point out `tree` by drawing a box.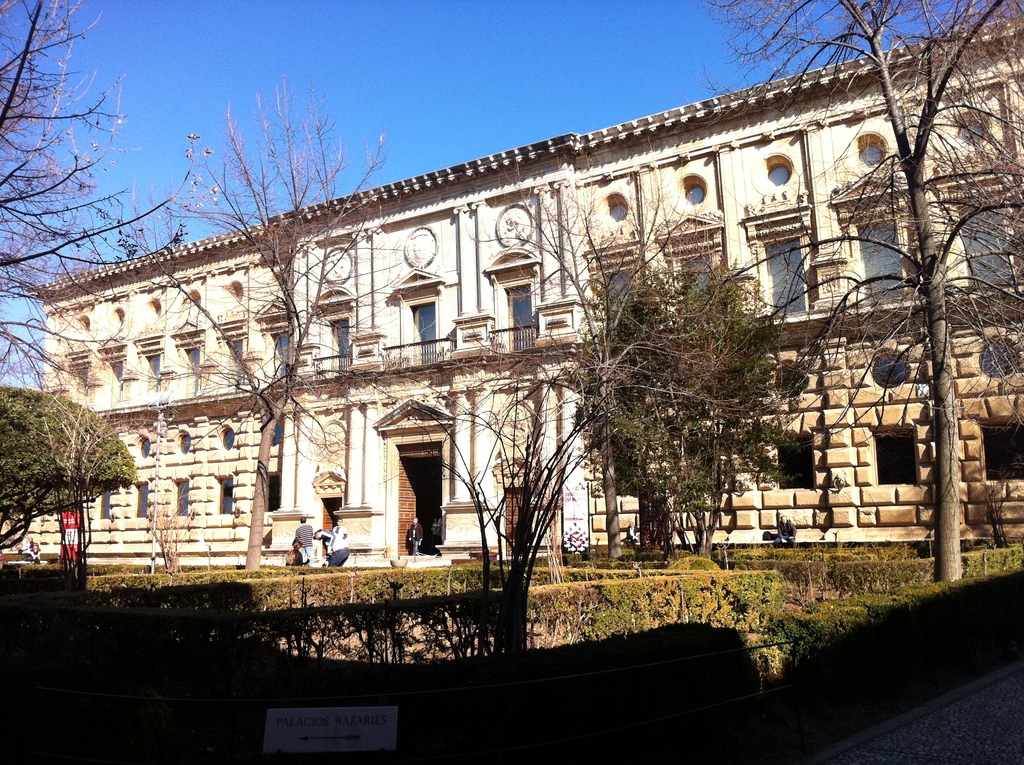
705/0/1023/574.
